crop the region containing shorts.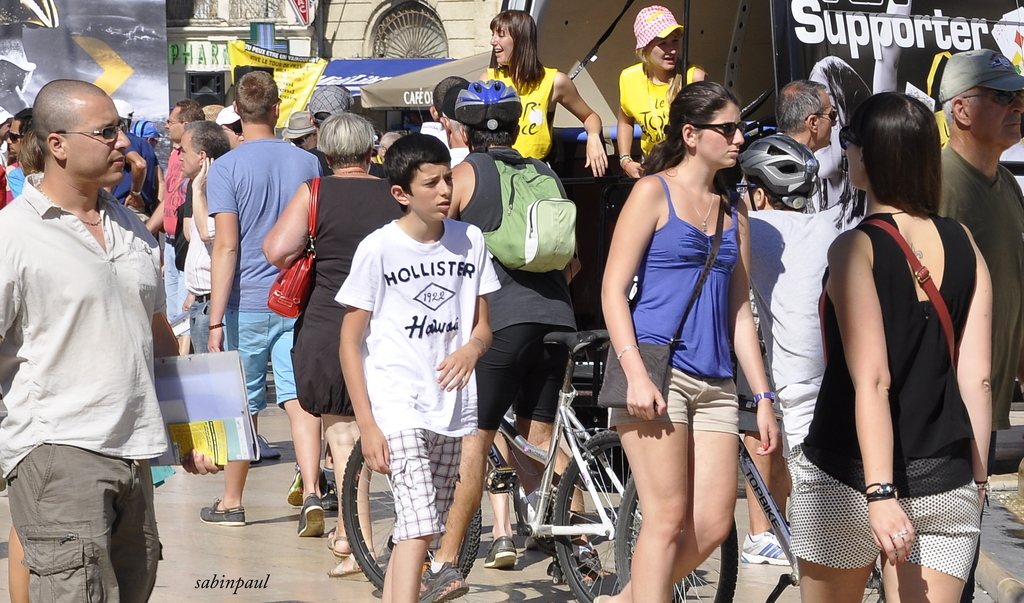
Crop region: (x1=5, y1=443, x2=166, y2=602).
